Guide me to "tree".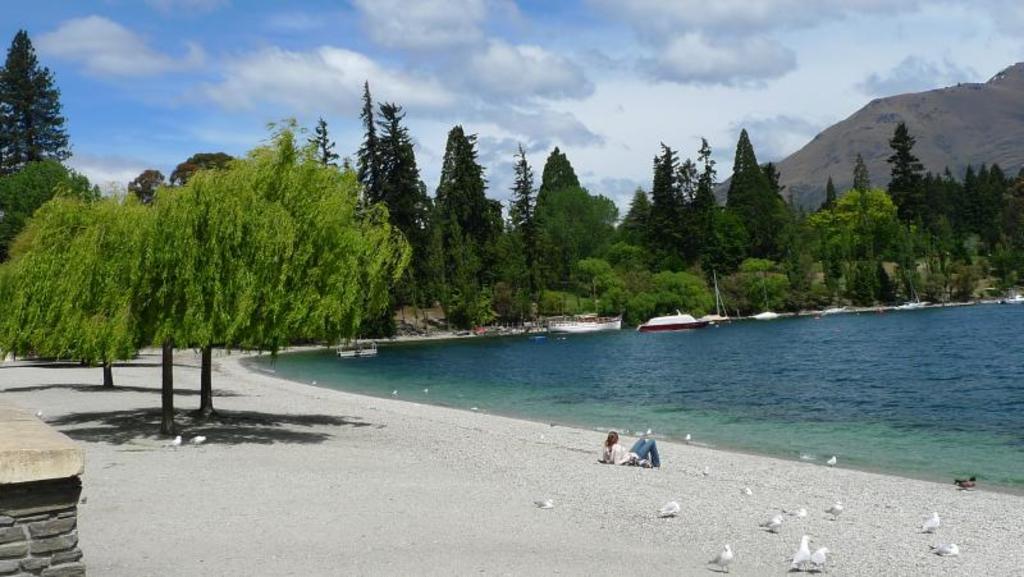
Guidance: (0, 159, 105, 257).
